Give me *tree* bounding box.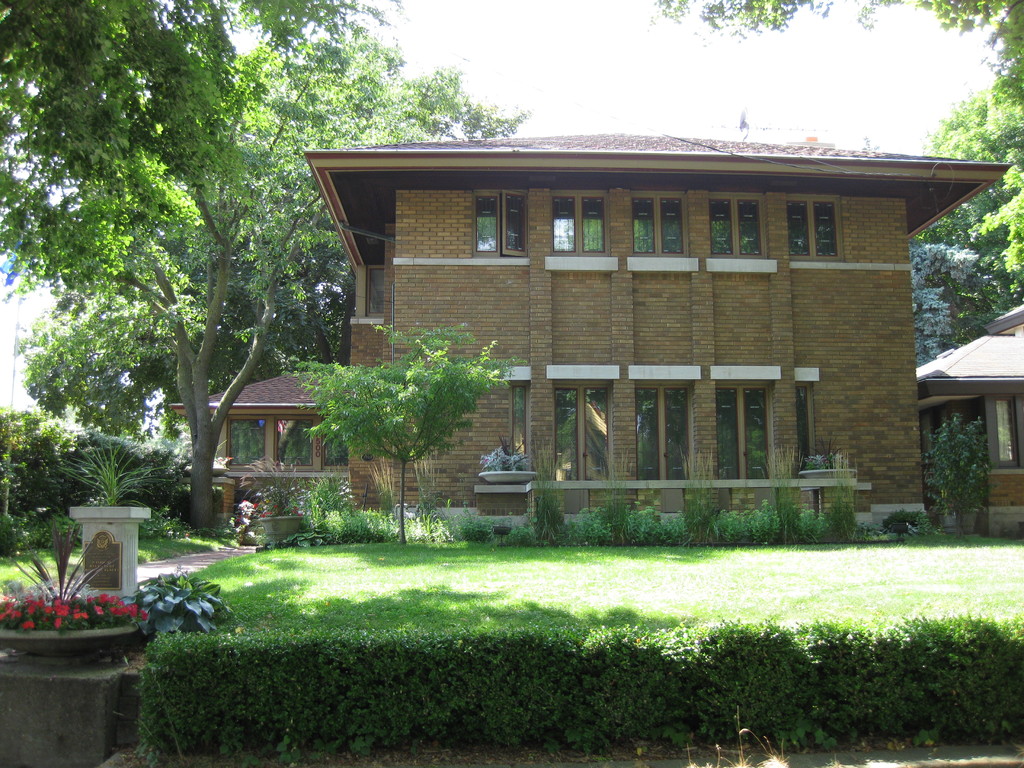
630 0 1023 318.
